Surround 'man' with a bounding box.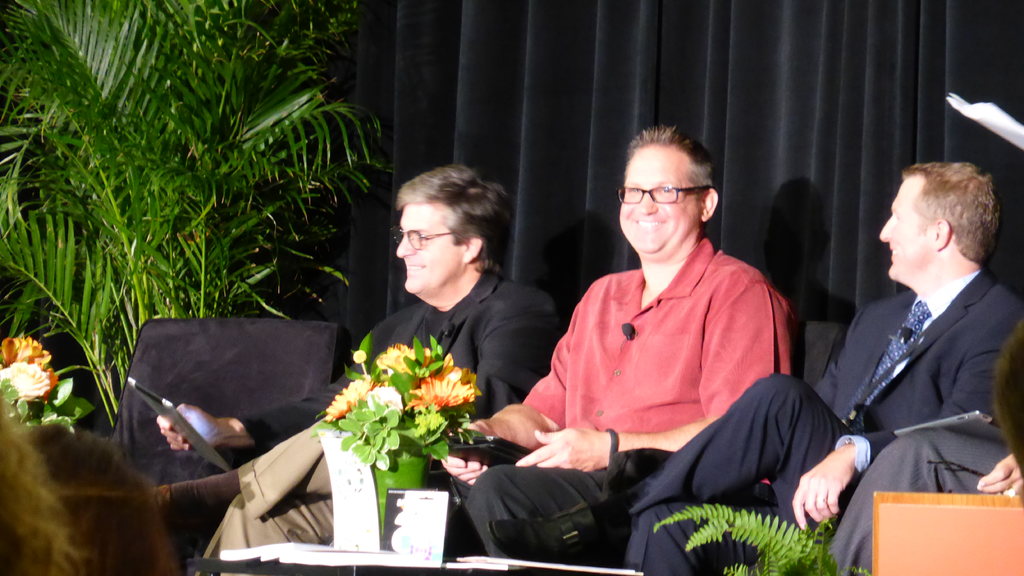
BBox(486, 161, 1023, 575).
